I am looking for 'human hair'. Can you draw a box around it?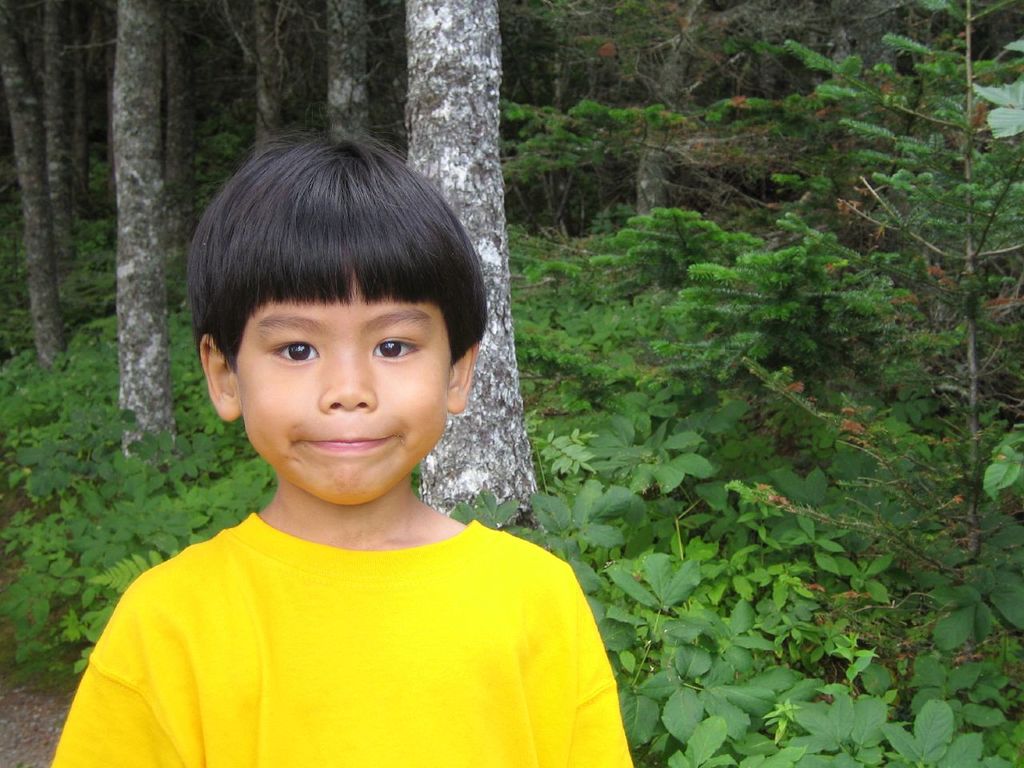
Sure, the bounding box is region(190, 140, 466, 376).
